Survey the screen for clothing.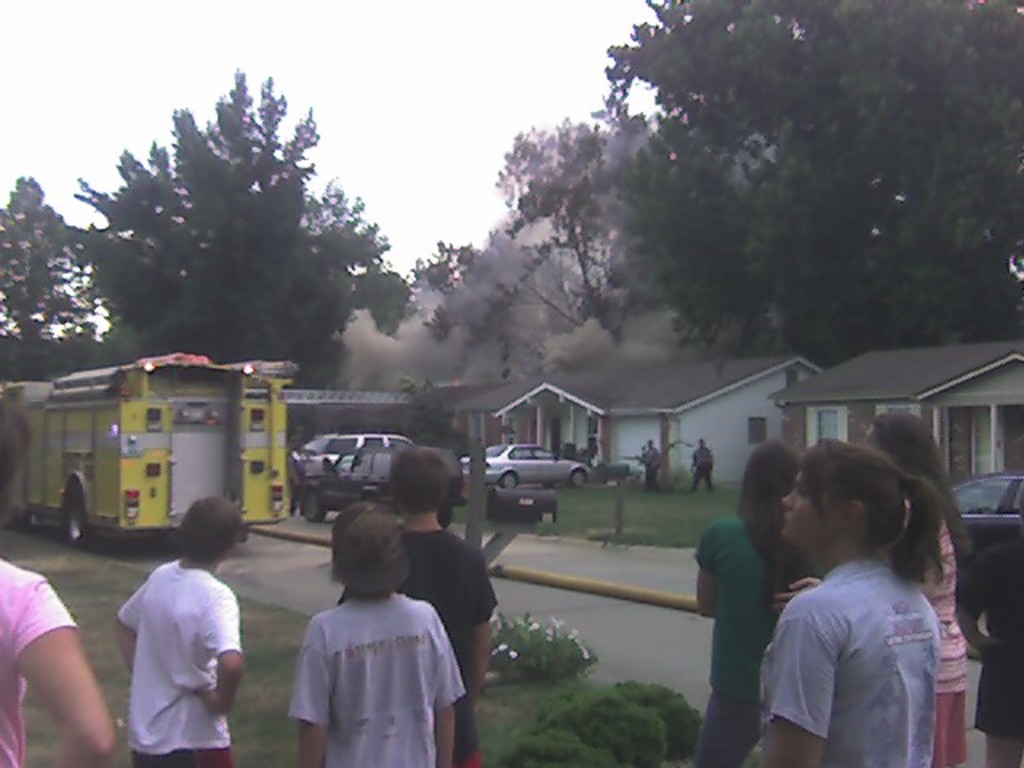
Survey found: {"x1": 640, "y1": 448, "x2": 662, "y2": 490}.
